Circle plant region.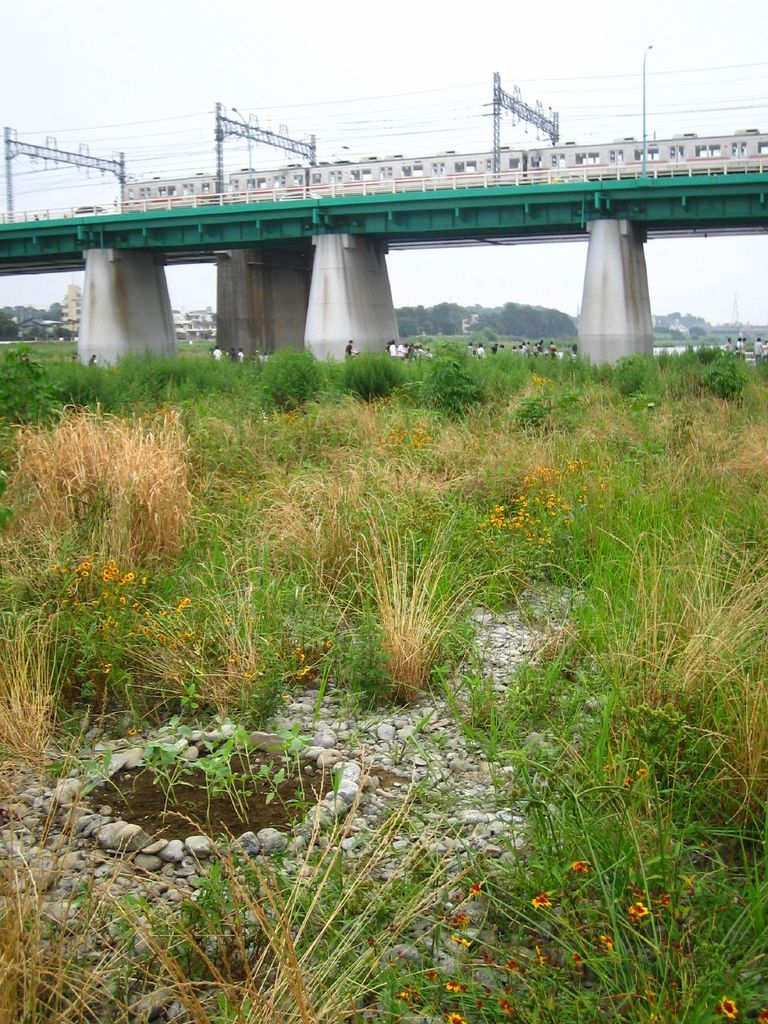
Region: select_region(740, 350, 767, 411).
